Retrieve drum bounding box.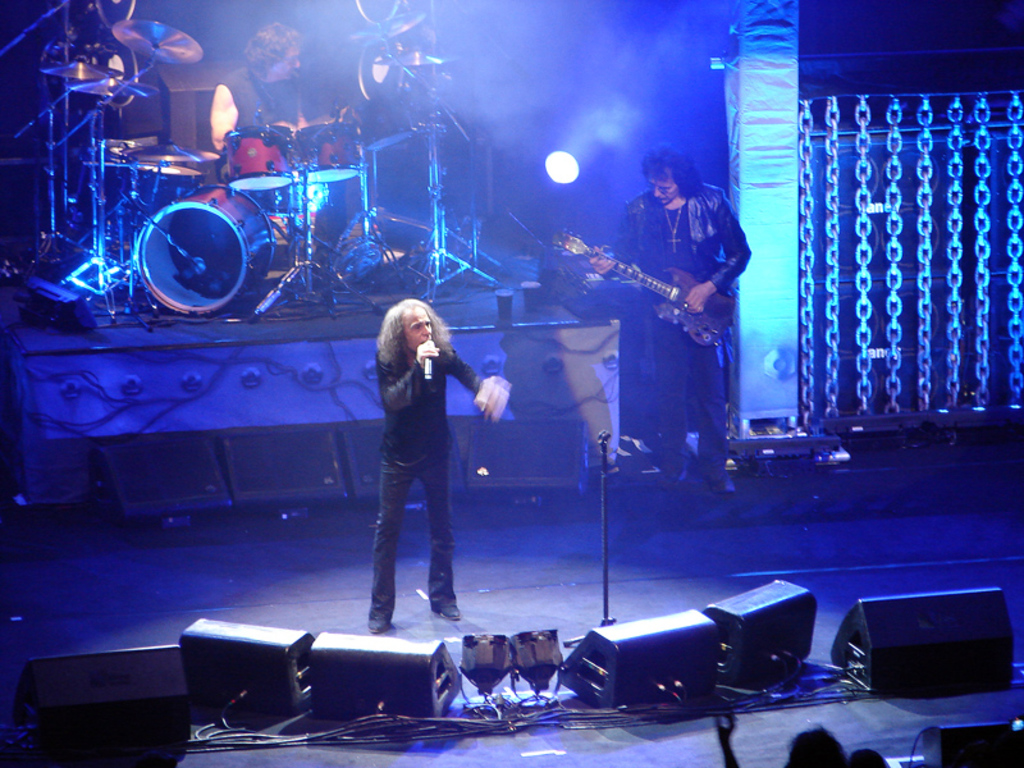
Bounding box: <box>355,14,408,96</box>.
